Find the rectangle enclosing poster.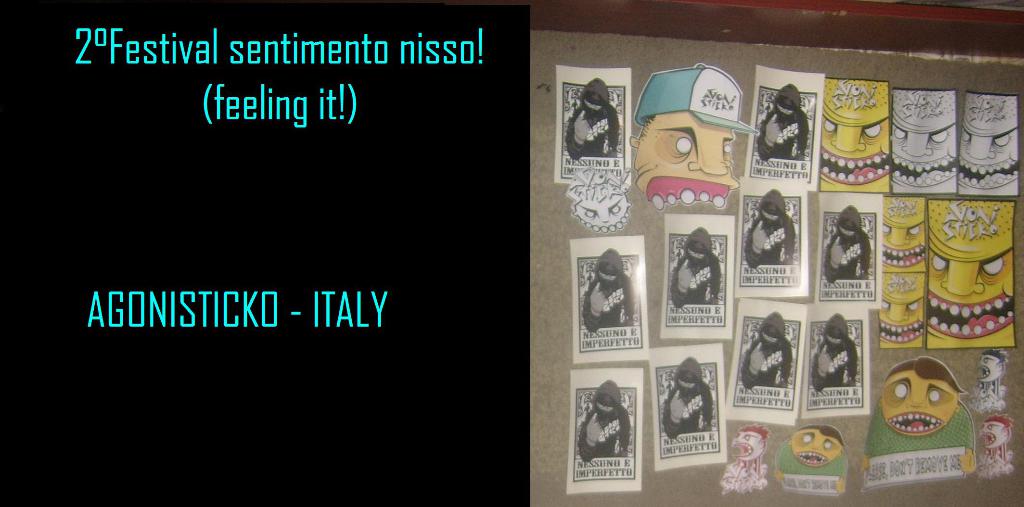
664, 214, 735, 341.
